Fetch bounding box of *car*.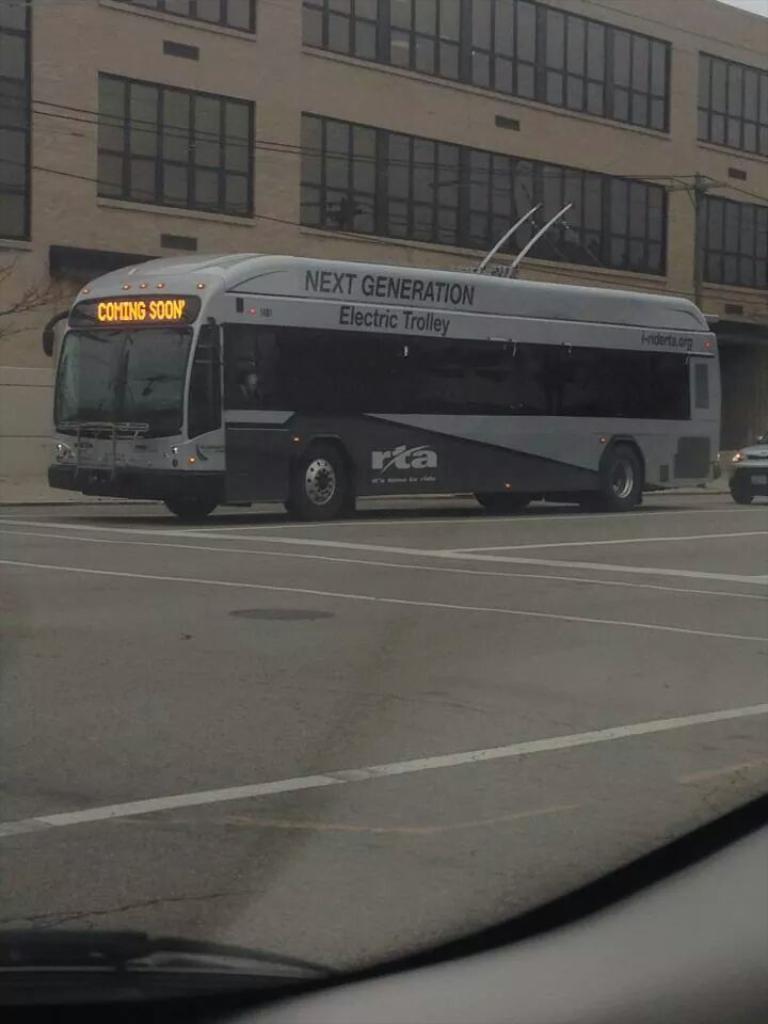
Bbox: locate(0, 0, 767, 1023).
